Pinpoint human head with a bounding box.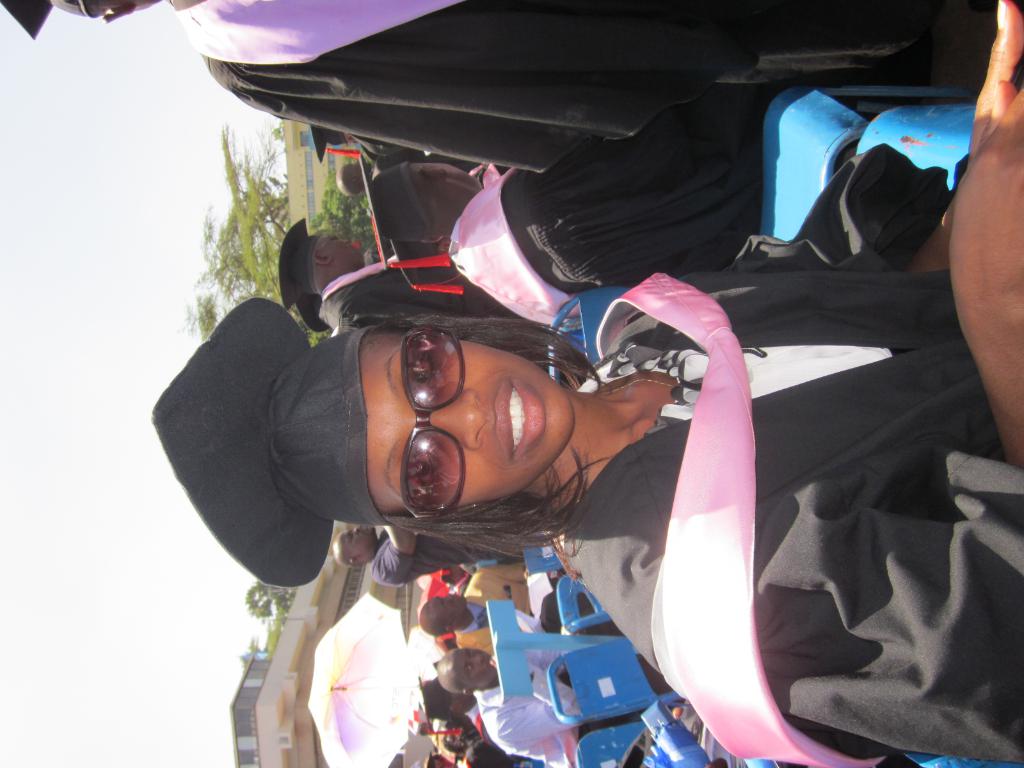
<region>417, 593, 472, 639</region>.
